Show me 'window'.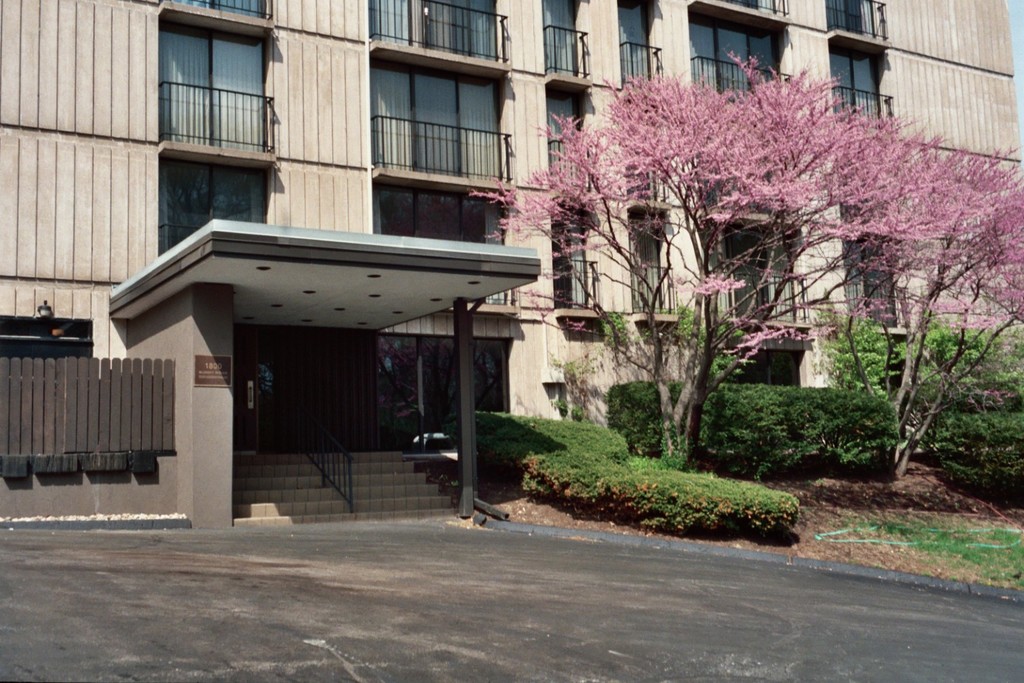
'window' is here: Rect(537, 200, 593, 303).
